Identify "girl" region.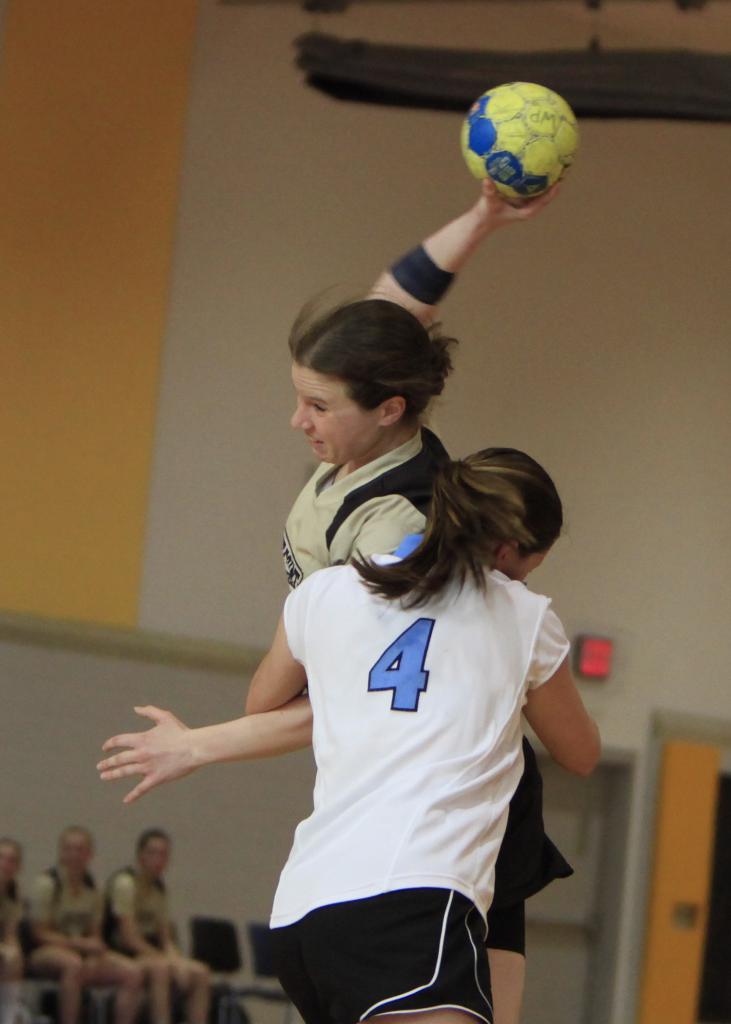
Region: box=[89, 439, 602, 1023].
